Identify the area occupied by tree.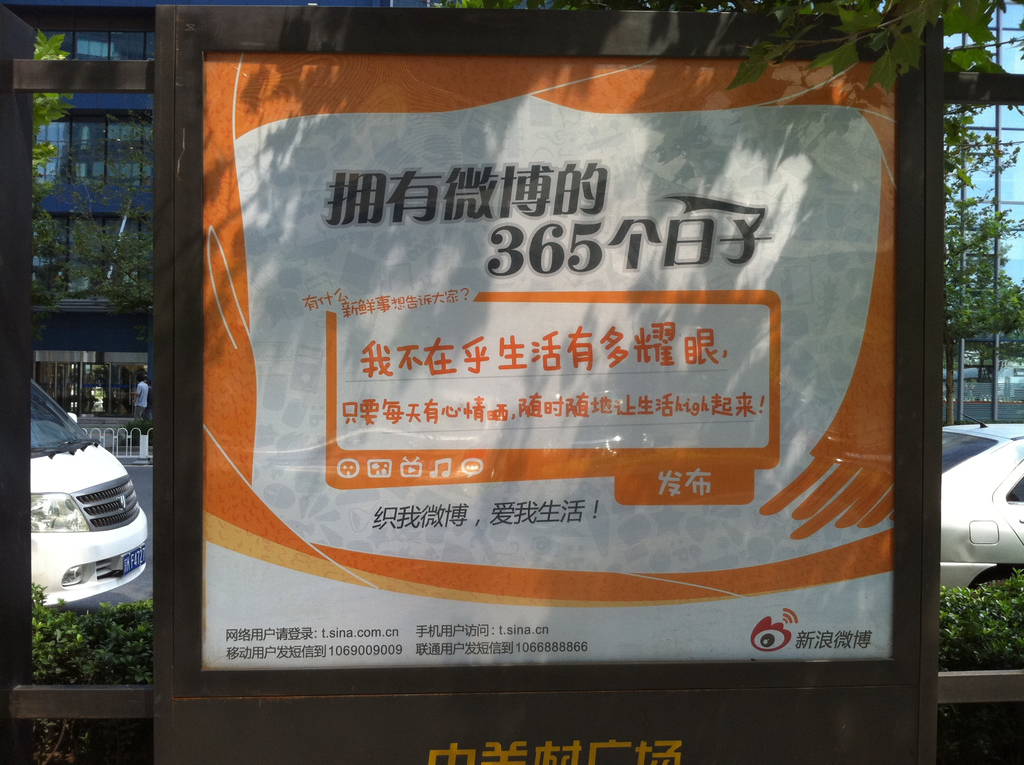
Area: detection(938, 97, 1023, 432).
